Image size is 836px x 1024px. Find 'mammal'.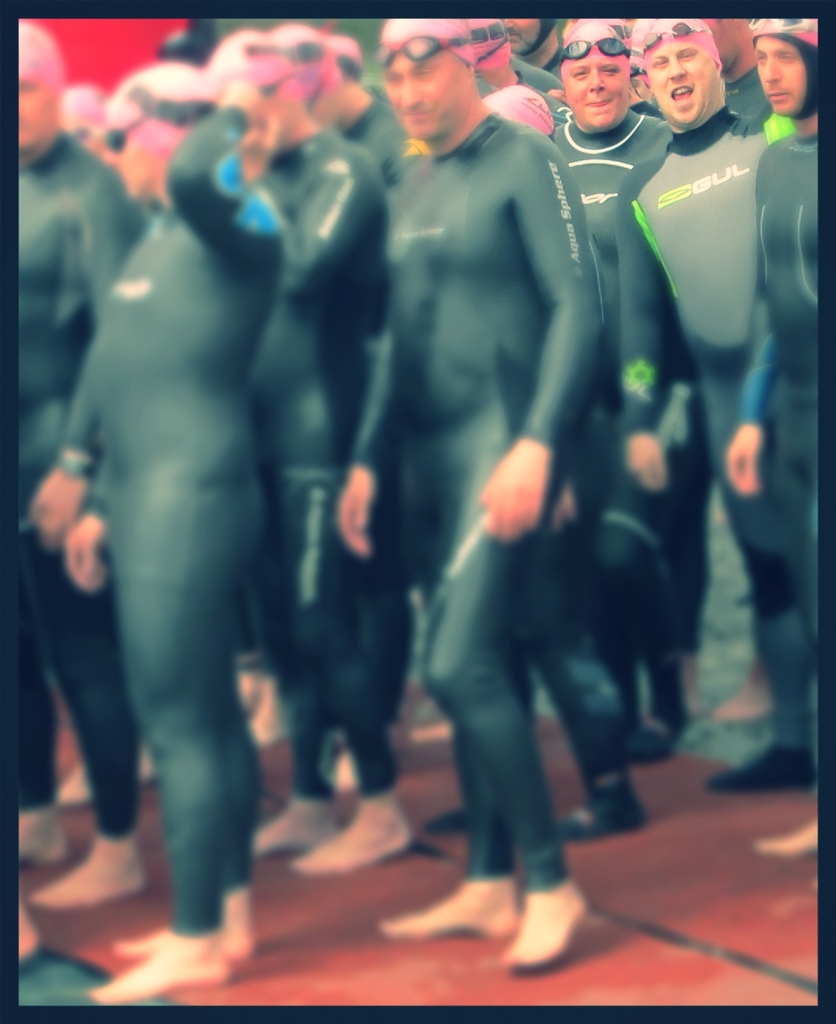
crop(546, 6, 673, 753).
